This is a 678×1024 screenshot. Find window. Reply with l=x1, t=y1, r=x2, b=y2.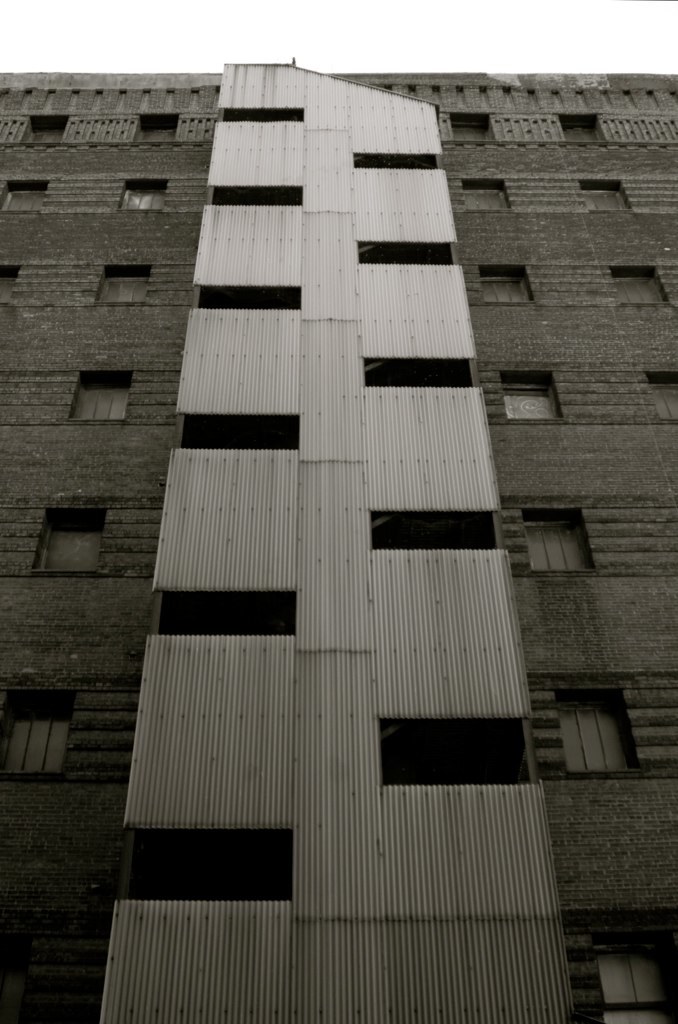
l=521, t=518, r=597, b=573.
